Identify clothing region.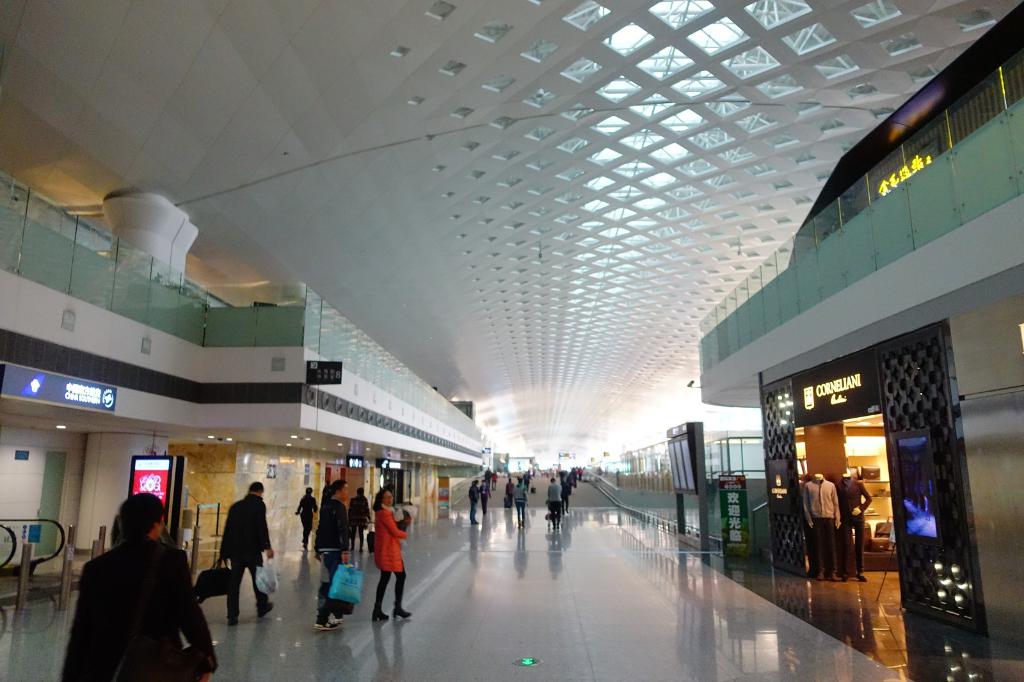
Region: 68:519:194:672.
